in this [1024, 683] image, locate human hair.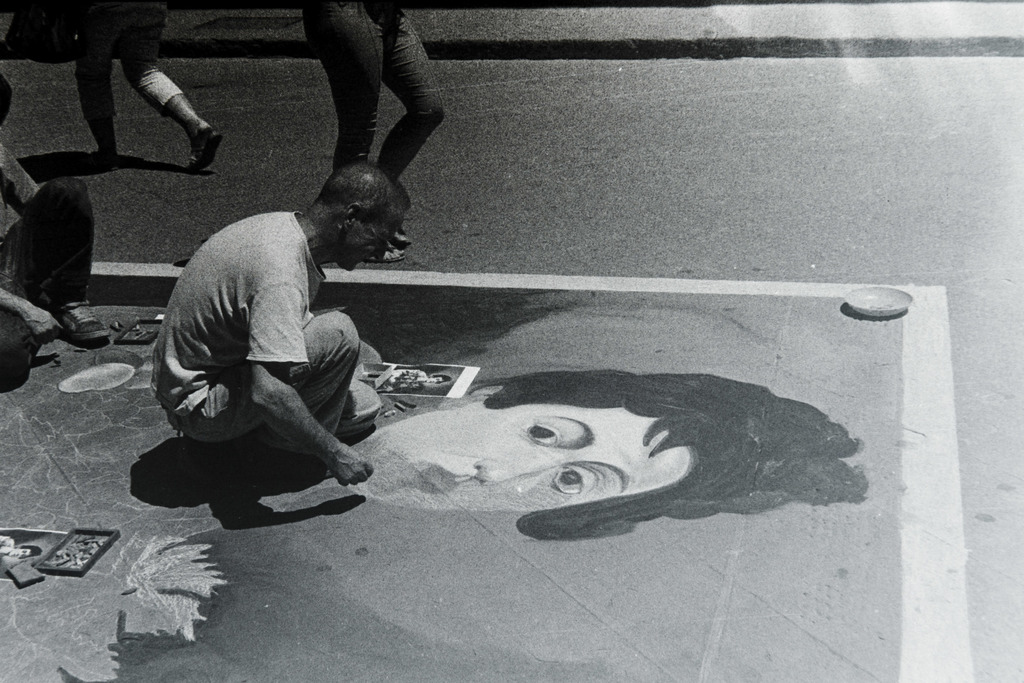
Bounding box: {"left": 431, "top": 372, "right": 451, "bottom": 386}.
